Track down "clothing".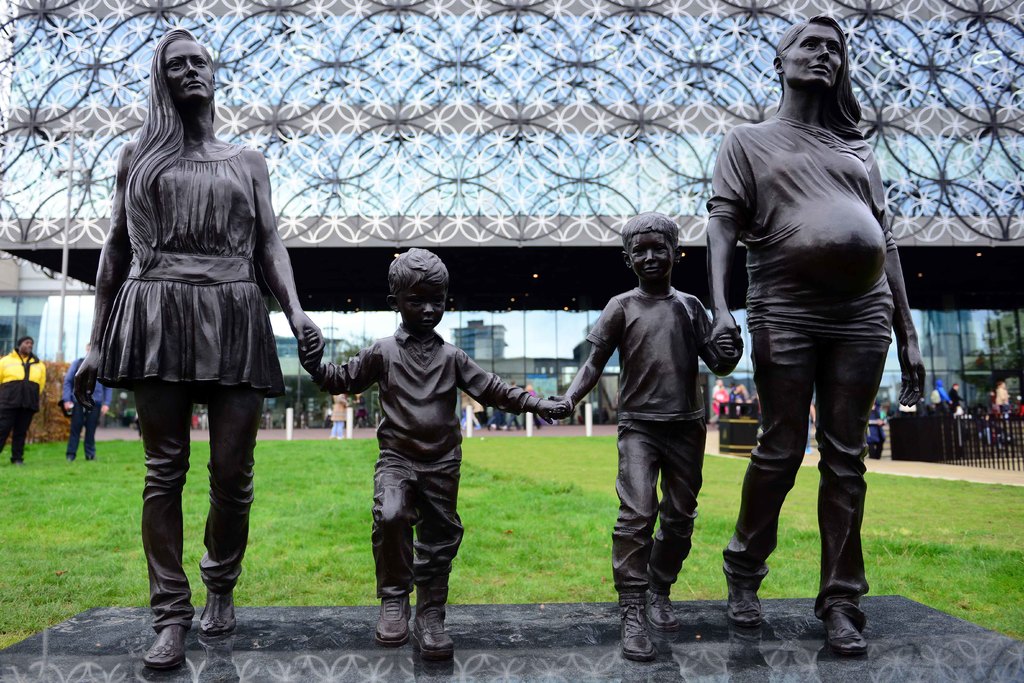
Tracked to 326,388,348,441.
